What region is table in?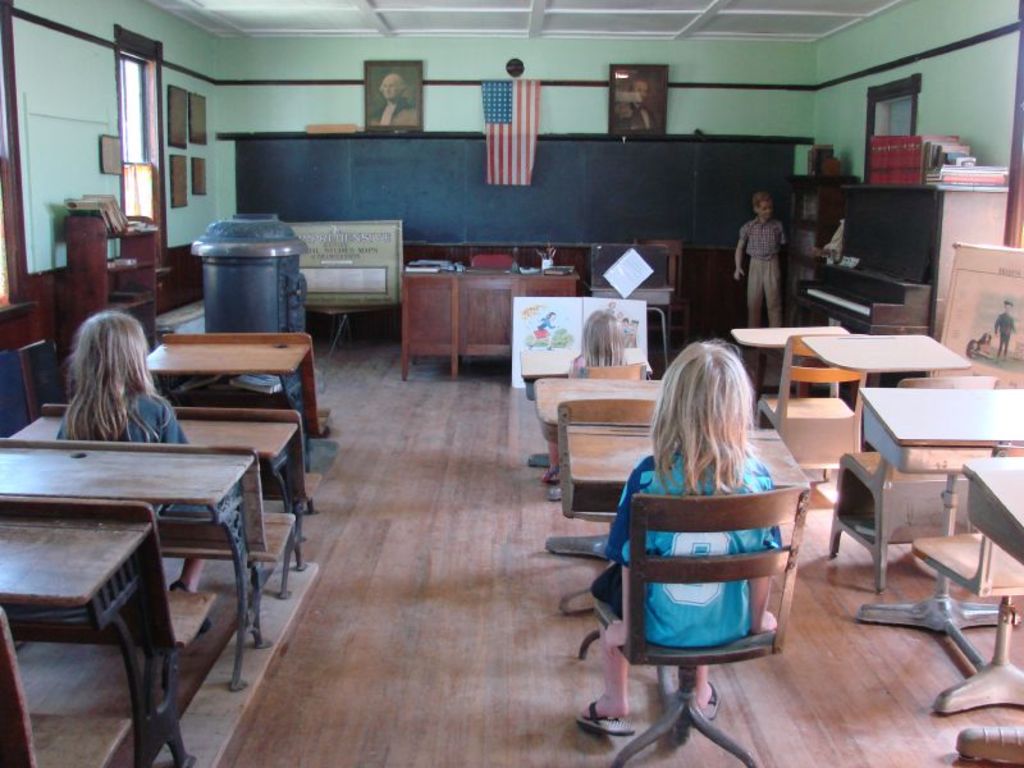
locate(137, 335, 324, 436).
